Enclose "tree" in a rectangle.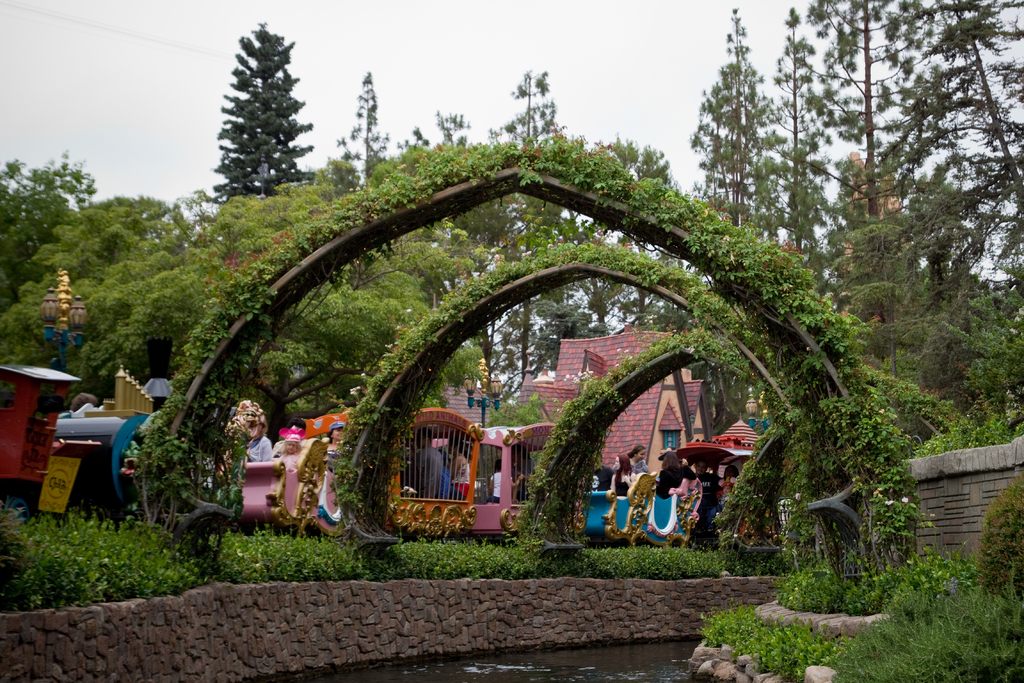
199:24:309:222.
